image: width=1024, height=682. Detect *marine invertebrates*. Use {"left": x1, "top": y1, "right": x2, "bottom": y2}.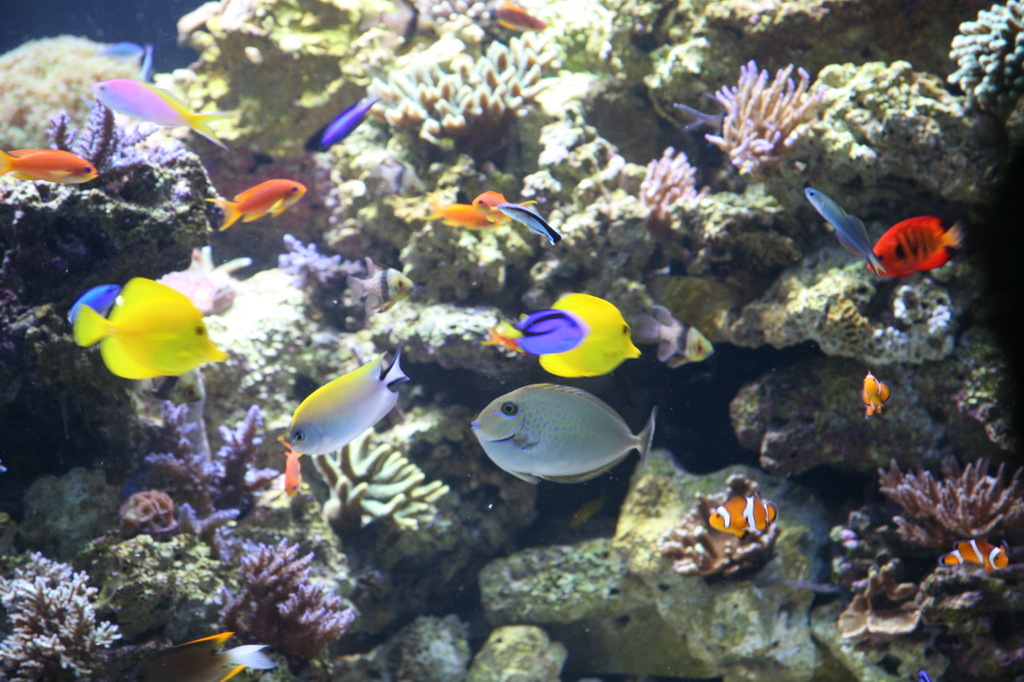
{"left": 266, "top": 225, "right": 382, "bottom": 351}.
